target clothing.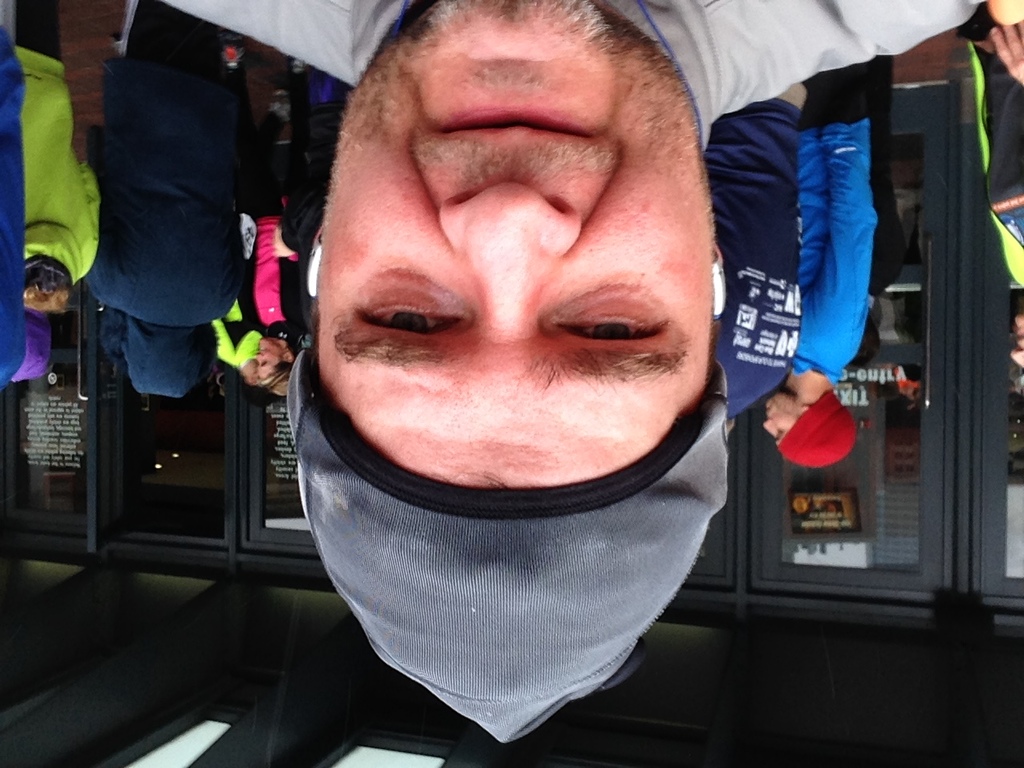
Target region: {"left": 14, "top": 31, "right": 104, "bottom": 293}.
